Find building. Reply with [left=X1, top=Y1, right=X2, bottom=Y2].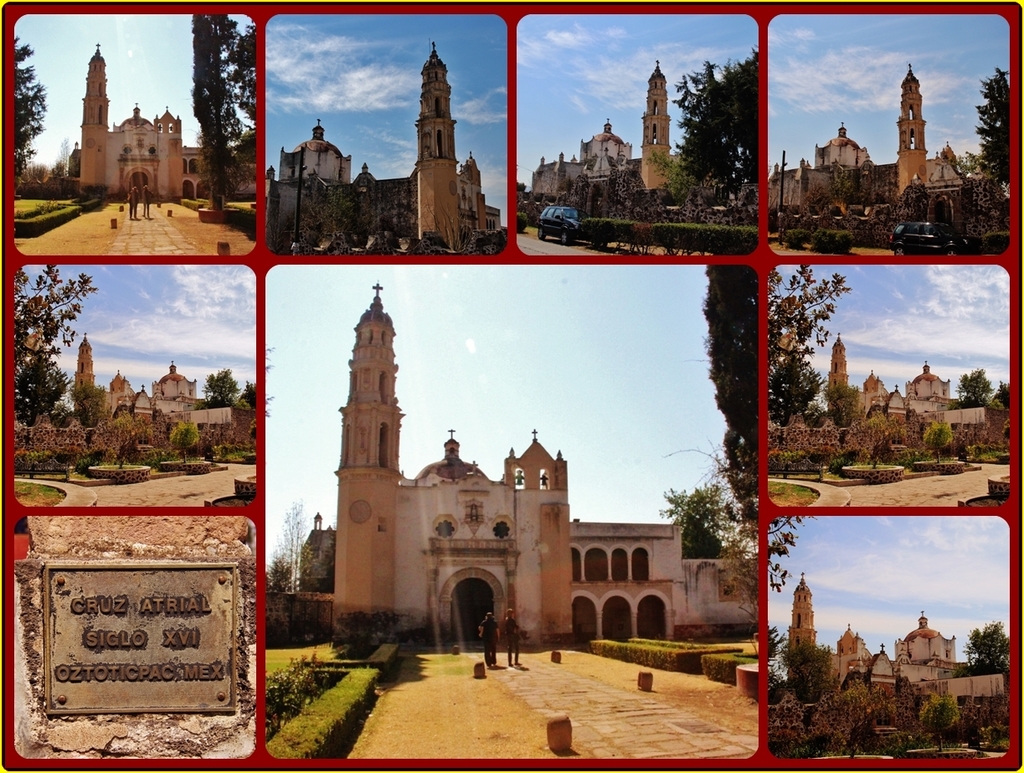
[left=18, top=337, right=256, bottom=465].
